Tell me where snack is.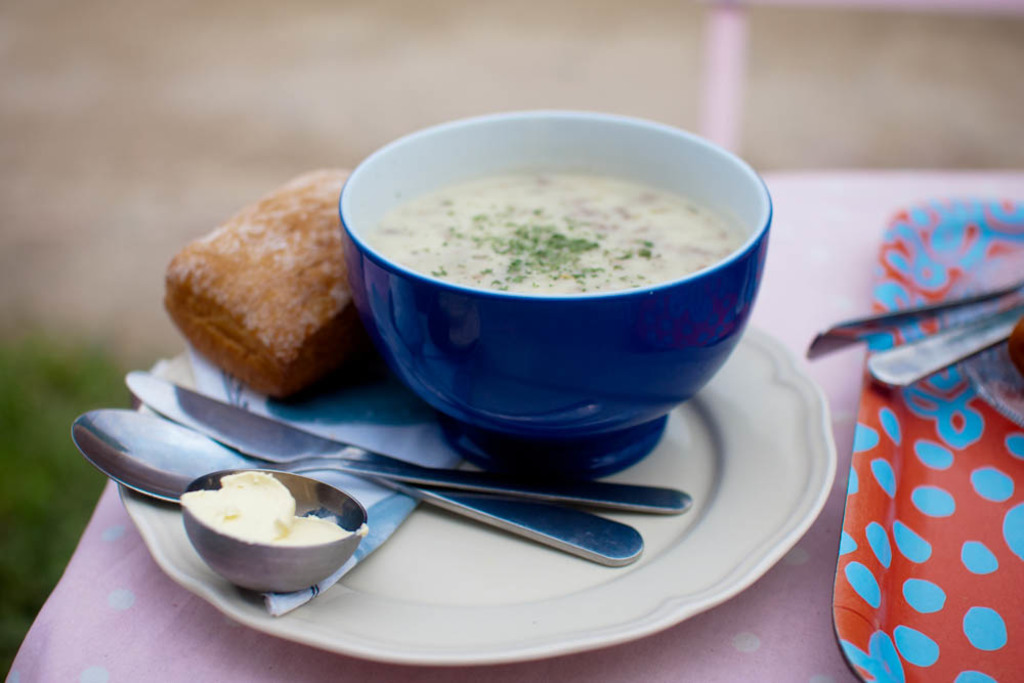
snack is at 166,169,369,403.
